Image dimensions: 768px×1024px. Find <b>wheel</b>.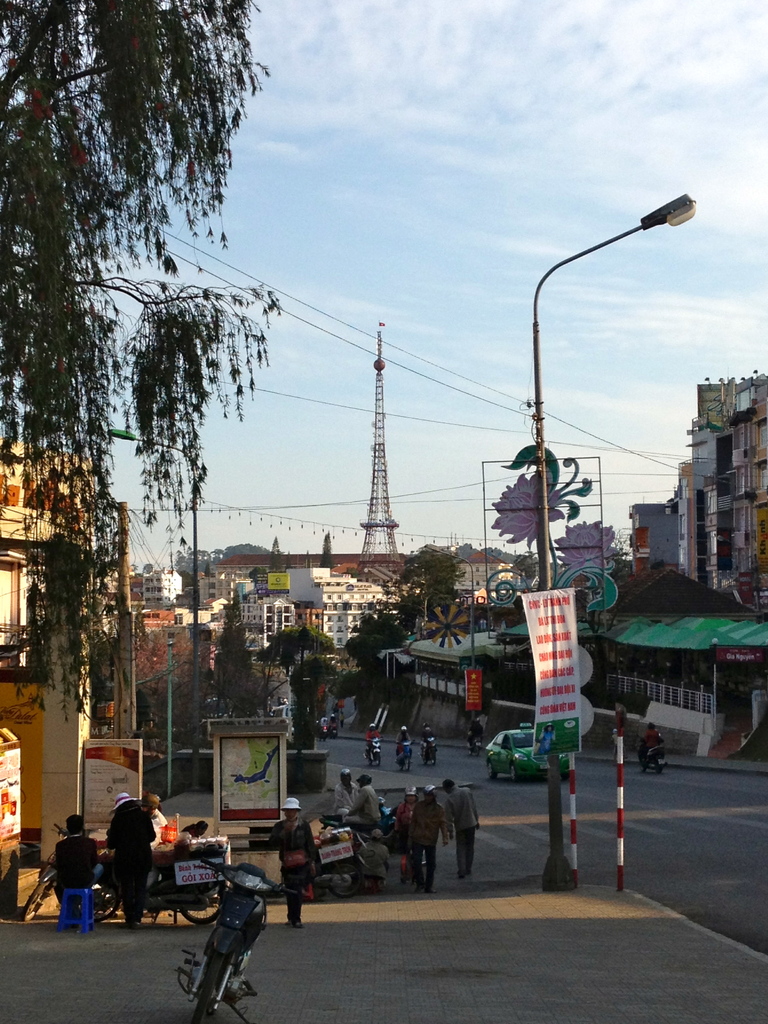
region(406, 755, 410, 771).
